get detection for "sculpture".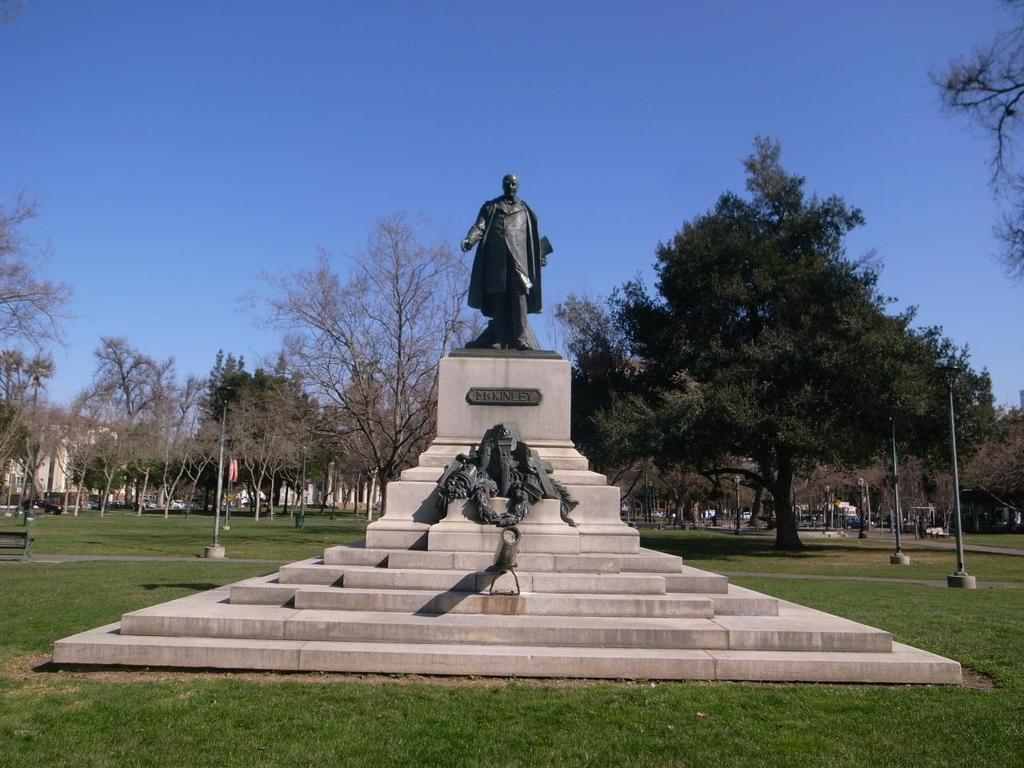
Detection: (x1=438, y1=420, x2=587, y2=530).
